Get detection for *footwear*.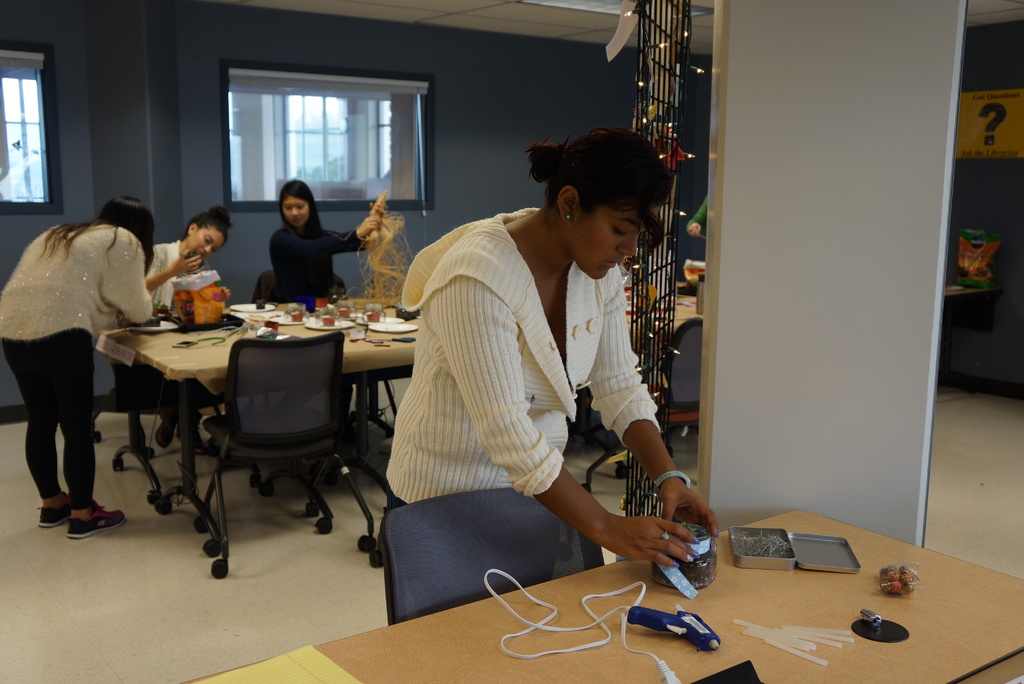
Detection: box=[156, 417, 178, 446].
